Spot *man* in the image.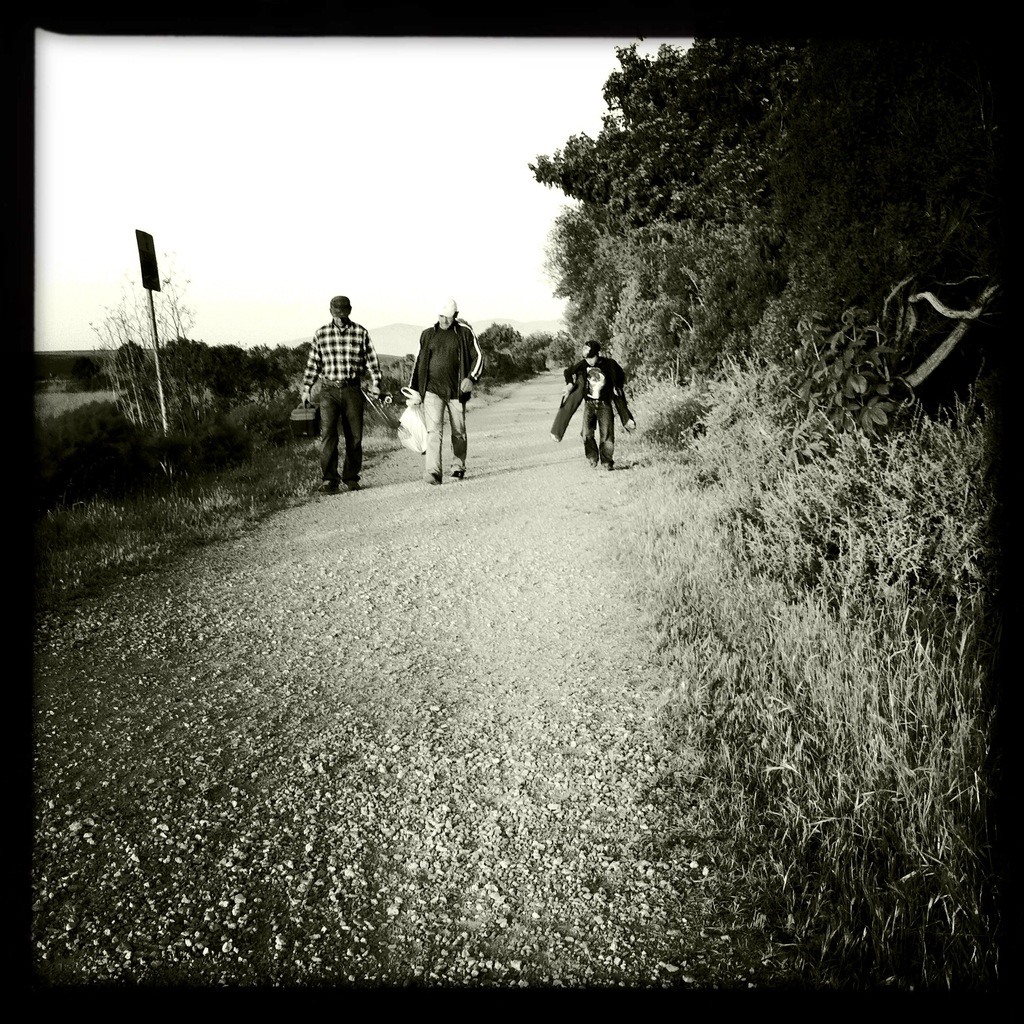
*man* found at region(300, 292, 383, 492).
